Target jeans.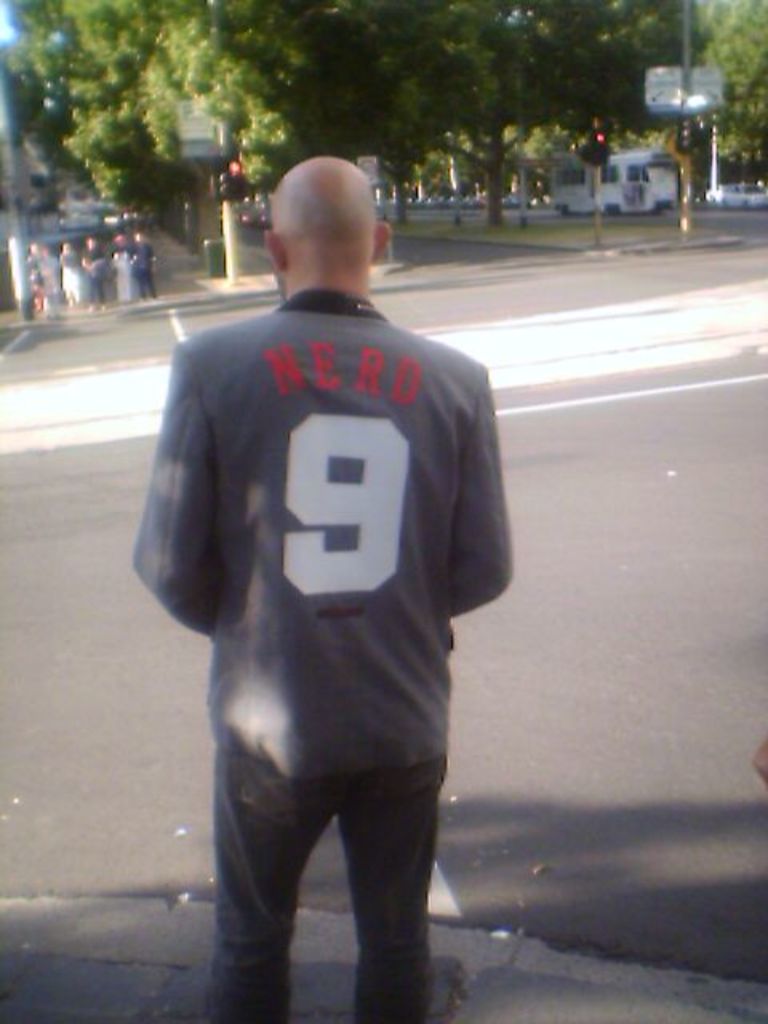
Target region: 80 278 106 296.
